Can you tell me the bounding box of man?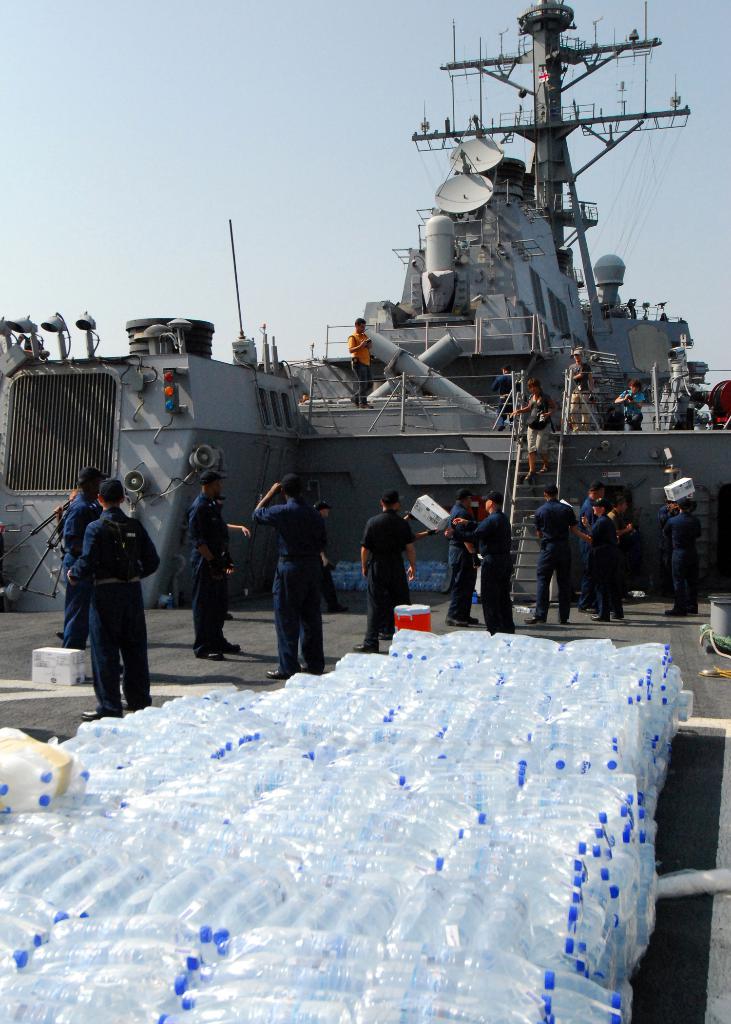
Rect(663, 498, 705, 622).
